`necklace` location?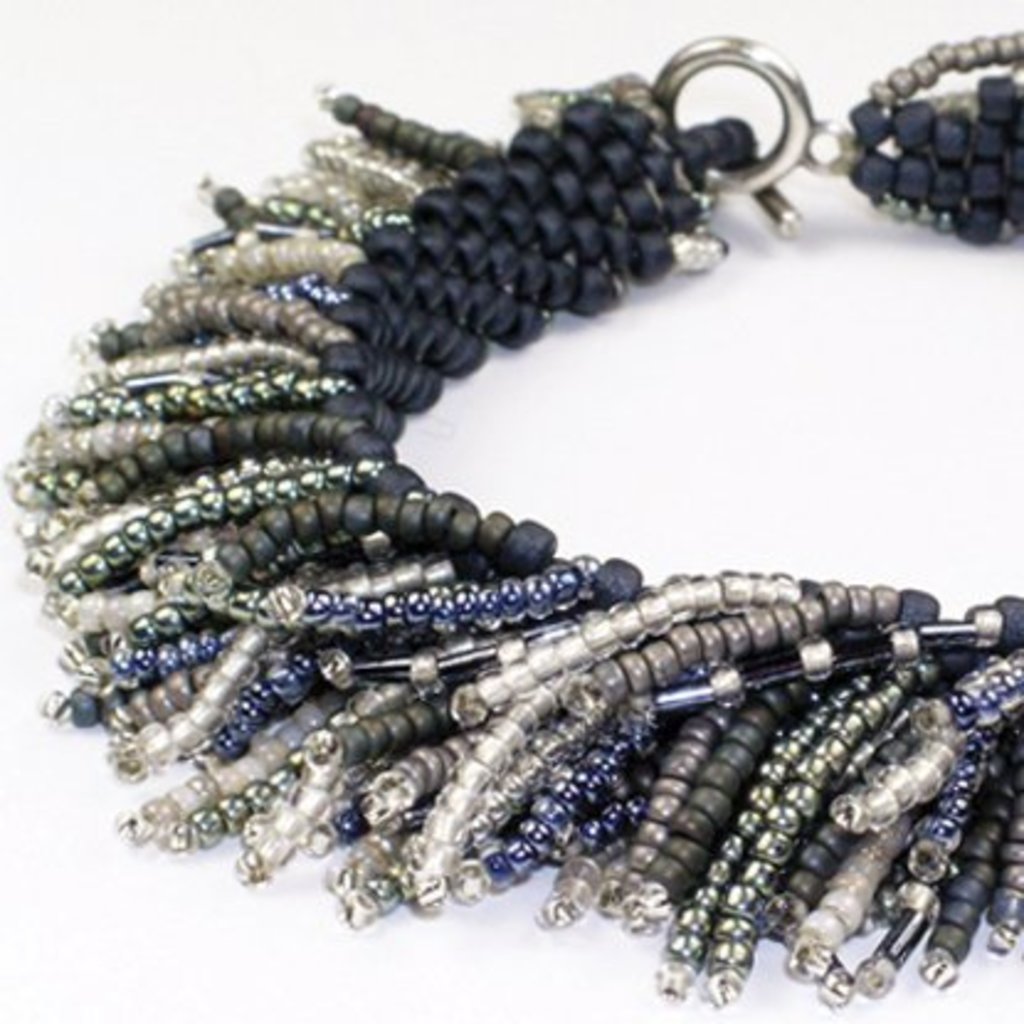
<bbox>0, 30, 1007, 1009</bbox>
